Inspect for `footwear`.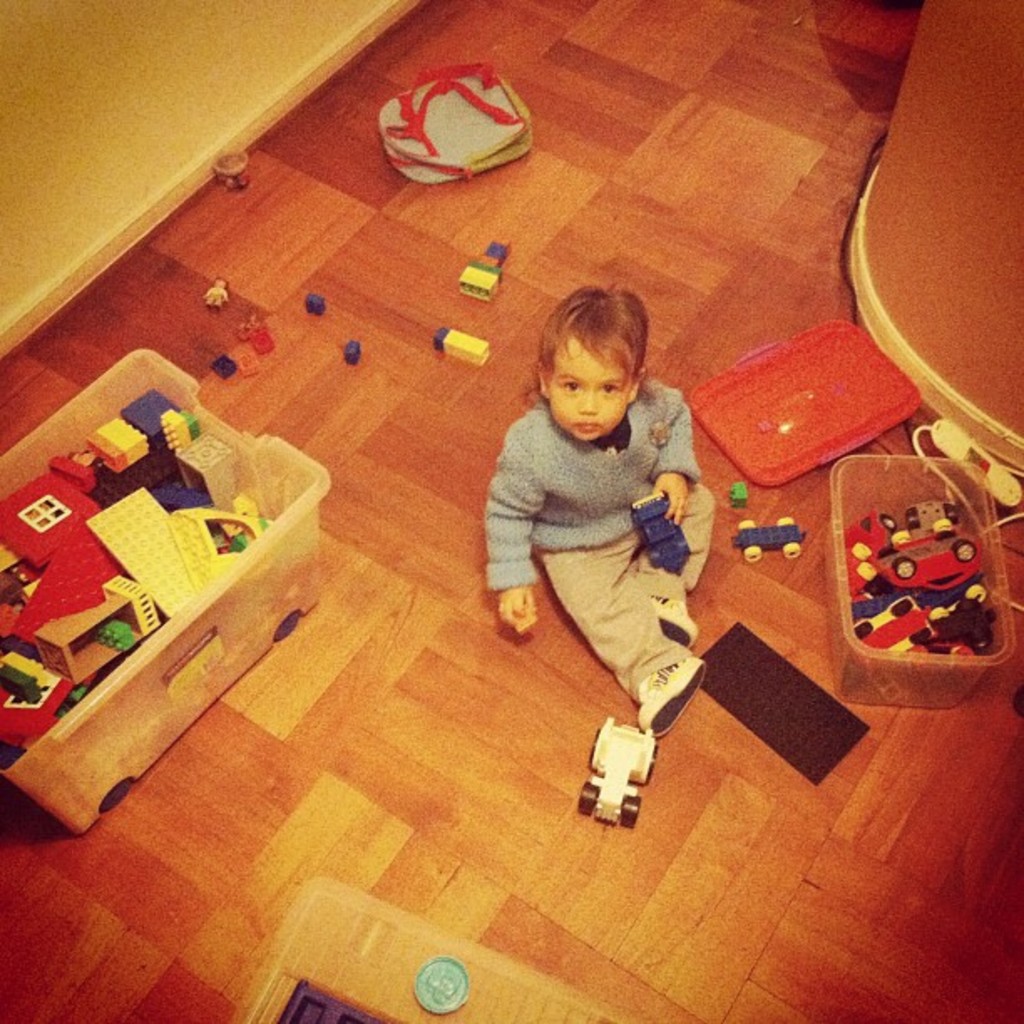
Inspection: bbox(632, 659, 711, 738).
